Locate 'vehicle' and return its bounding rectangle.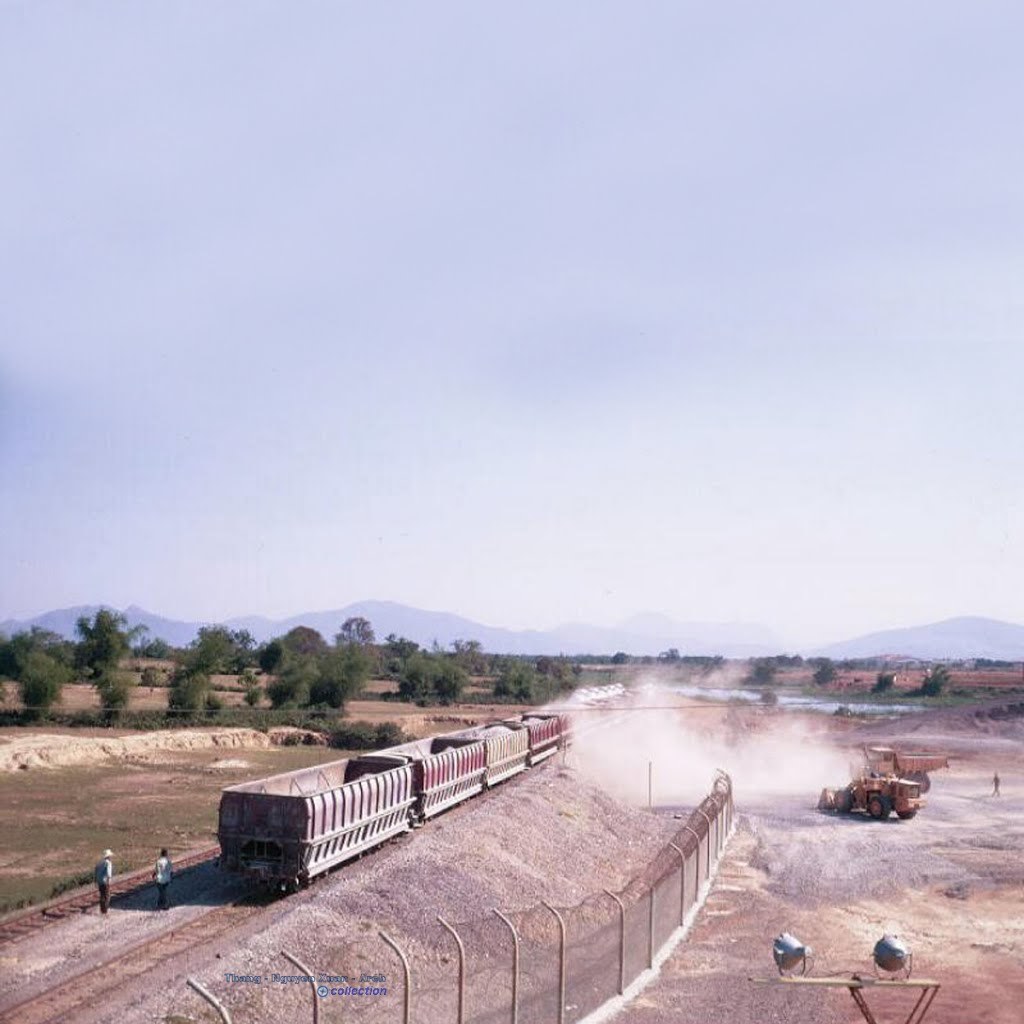
bbox(819, 767, 925, 821).
